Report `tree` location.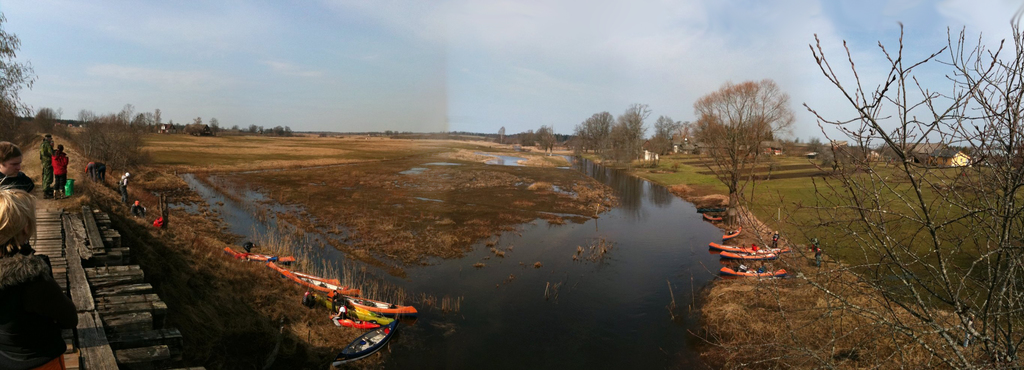
Report: crop(131, 106, 163, 128).
